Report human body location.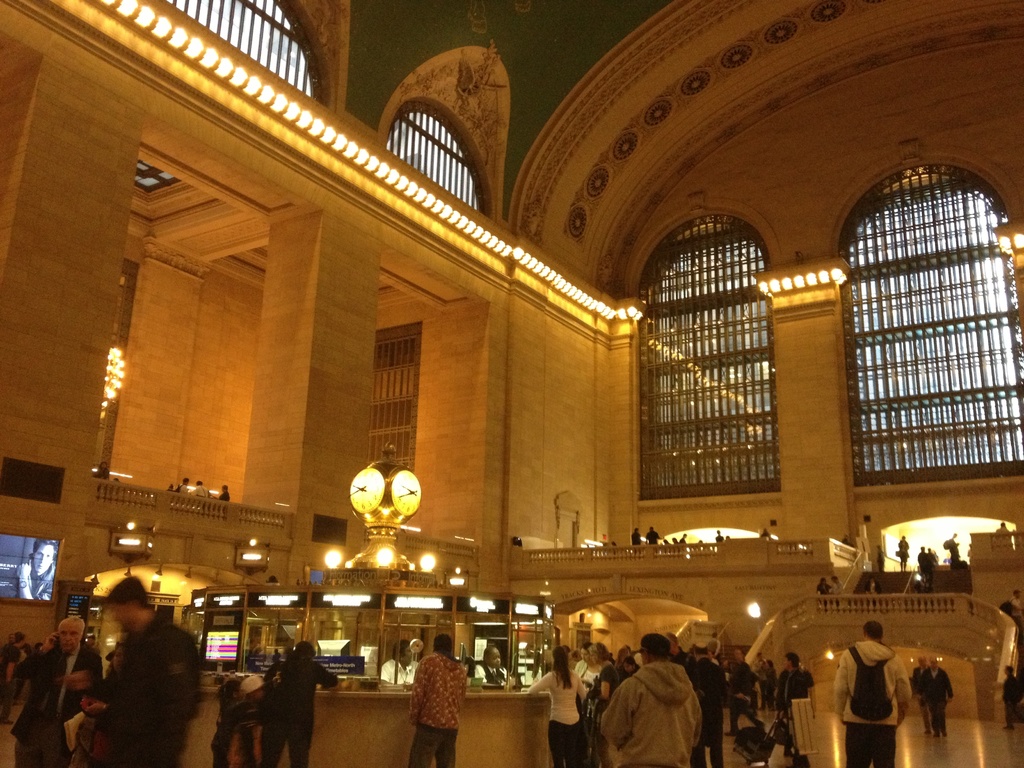
Report: bbox=[531, 669, 586, 767].
